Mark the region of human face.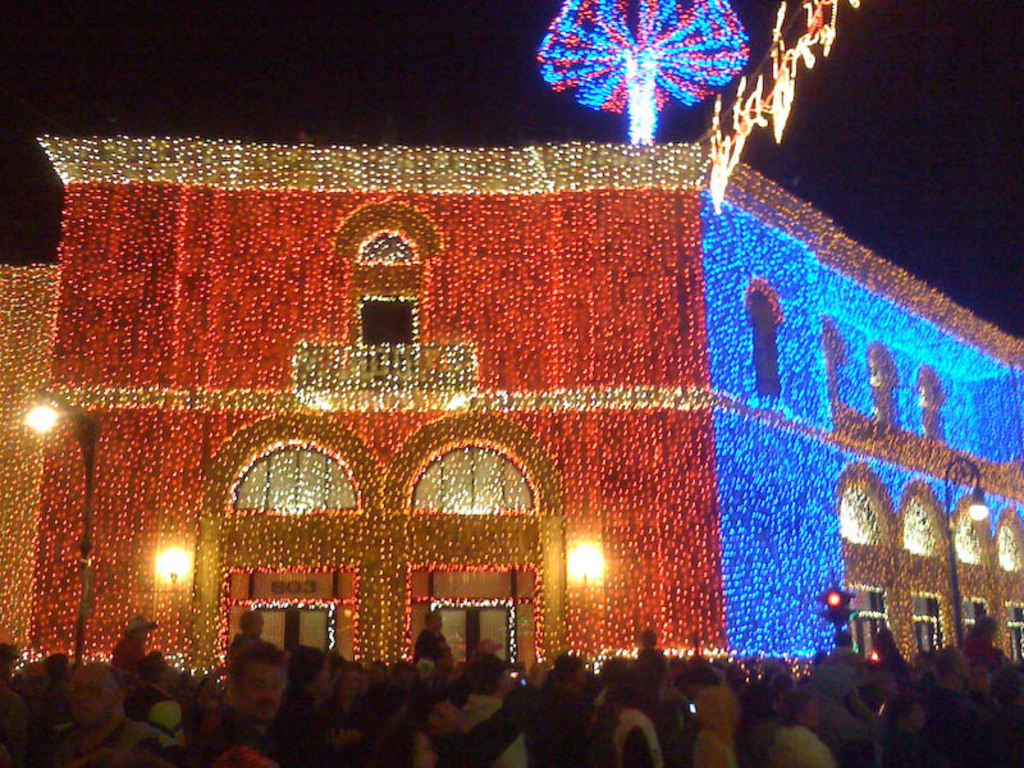
Region: 431, 613, 442, 631.
